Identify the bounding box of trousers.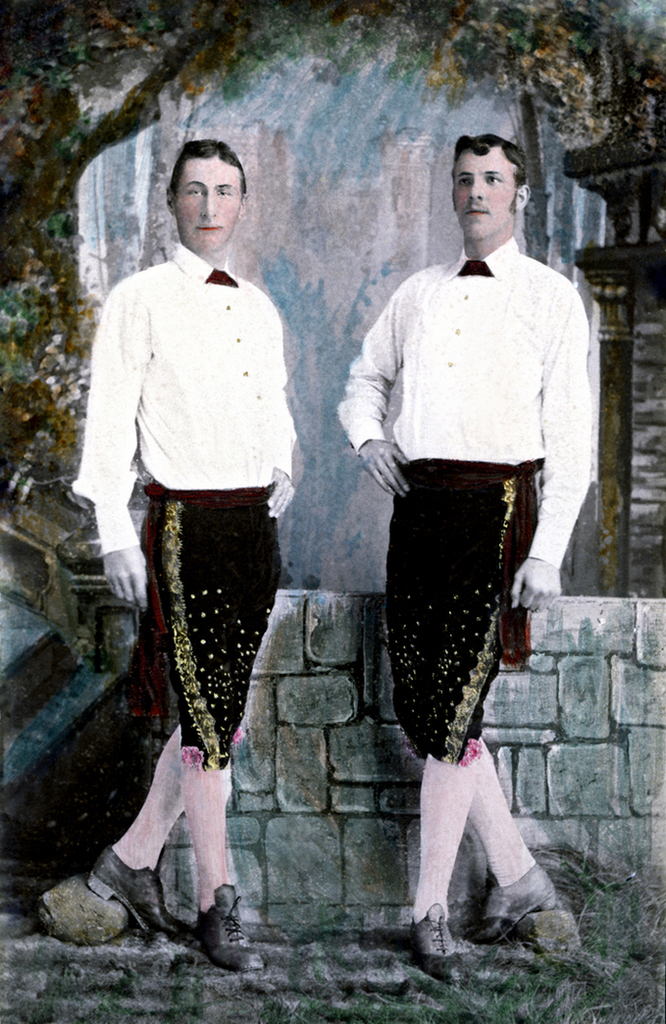
380 504 540 912.
